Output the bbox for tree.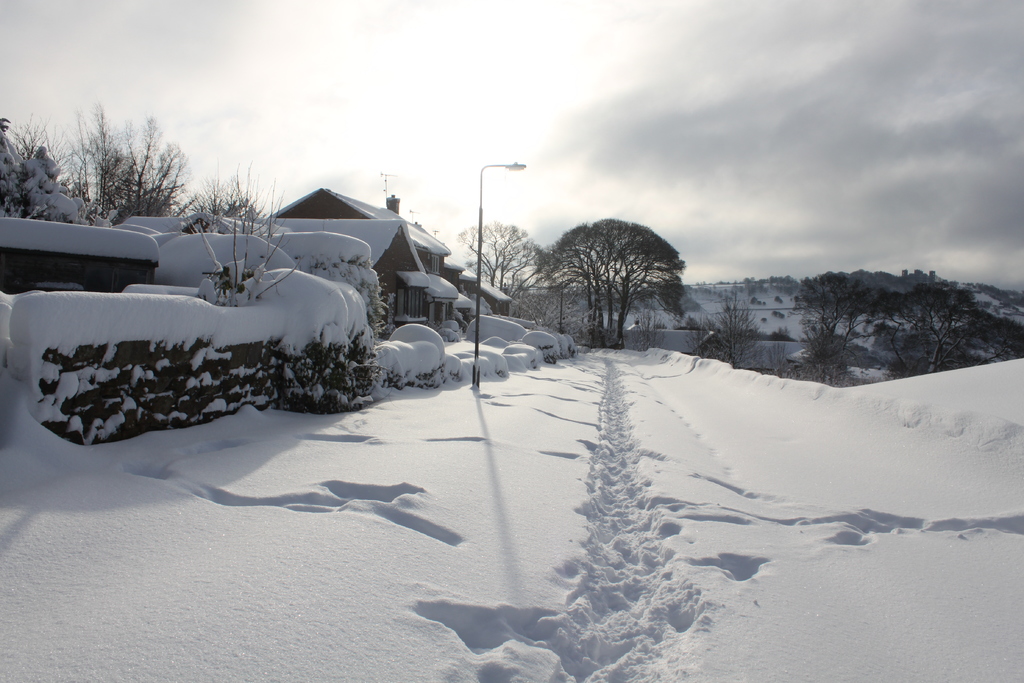
detection(442, 209, 546, 325).
